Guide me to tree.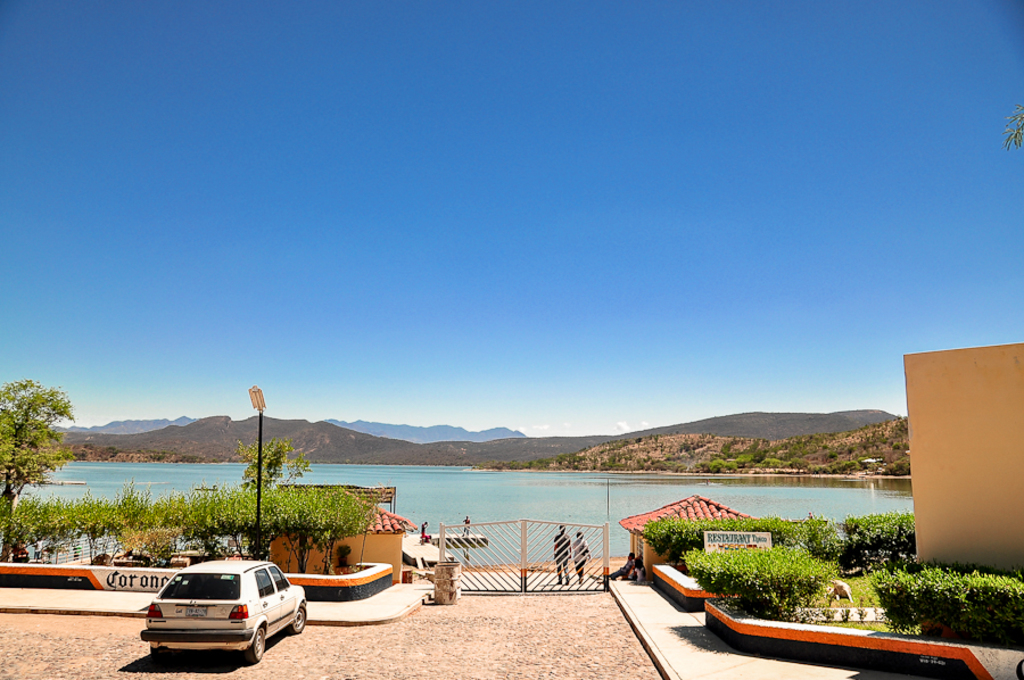
Guidance: x1=282 y1=455 x2=311 y2=487.
